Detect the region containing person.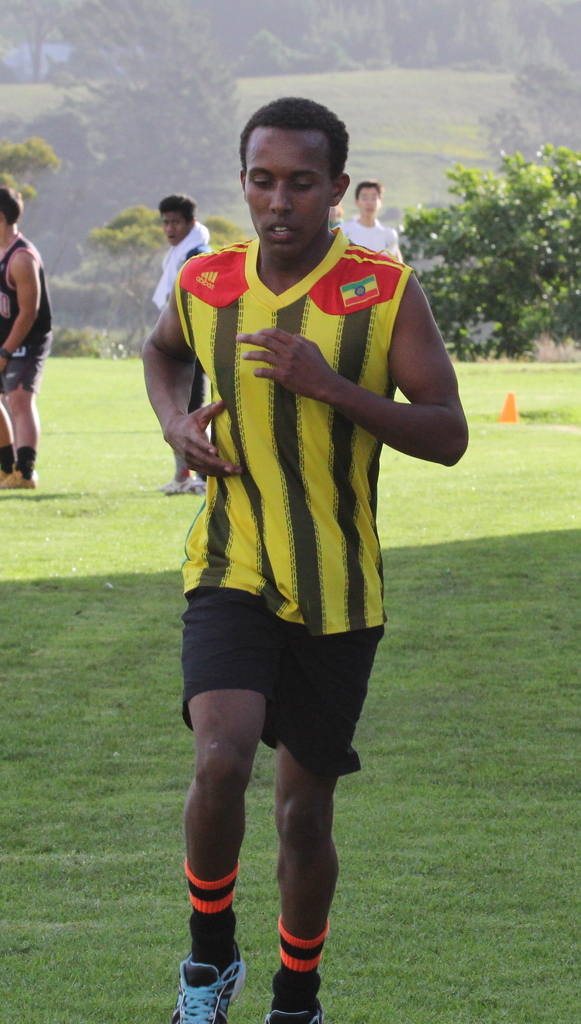
[x1=151, y1=195, x2=209, y2=492].
